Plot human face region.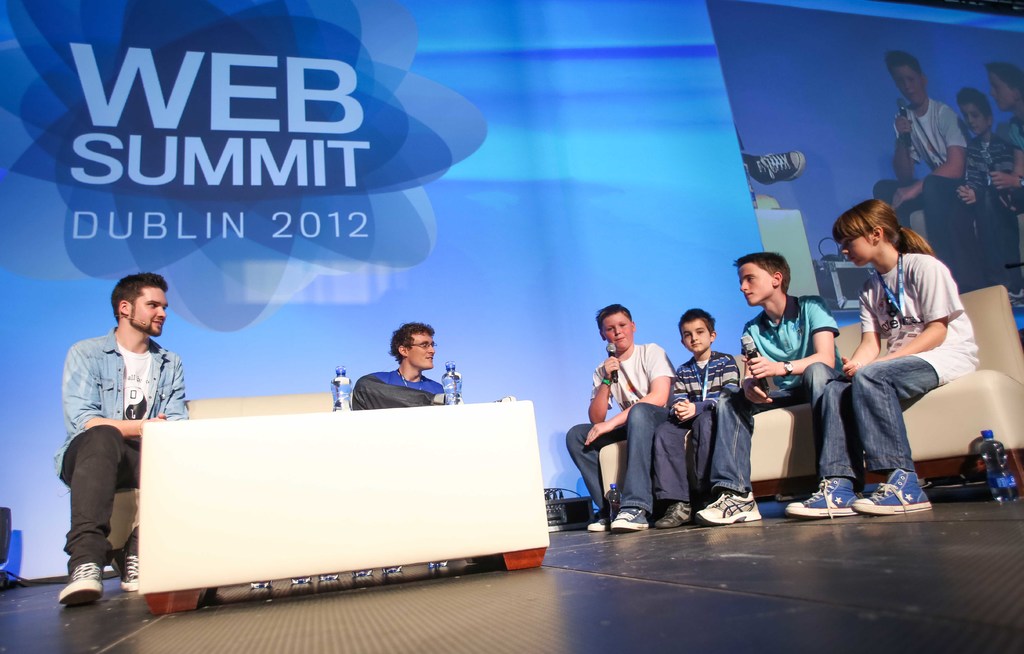
Plotted at box=[893, 66, 922, 104].
